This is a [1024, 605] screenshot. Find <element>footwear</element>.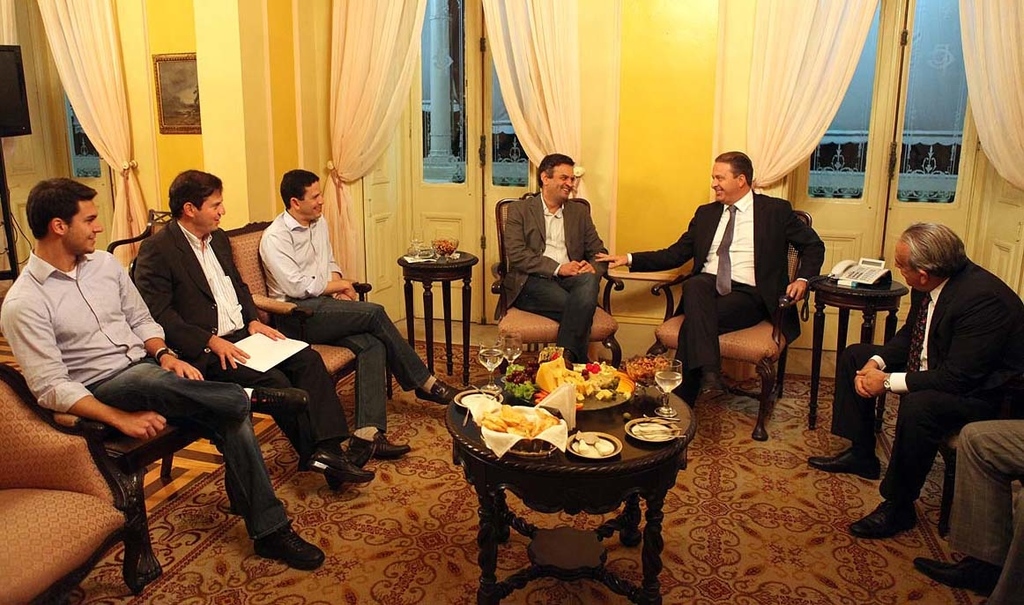
Bounding box: <bbox>911, 554, 1001, 594</bbox>.
